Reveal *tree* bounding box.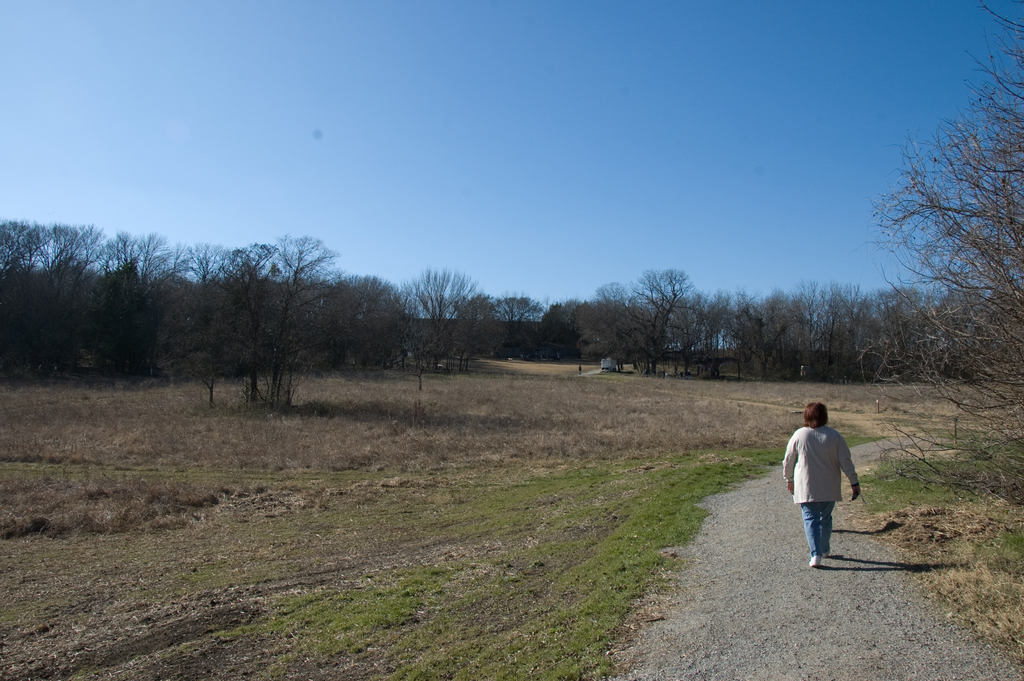
Revealed: <bbox>675, 293, 733, 376</bbox>.
